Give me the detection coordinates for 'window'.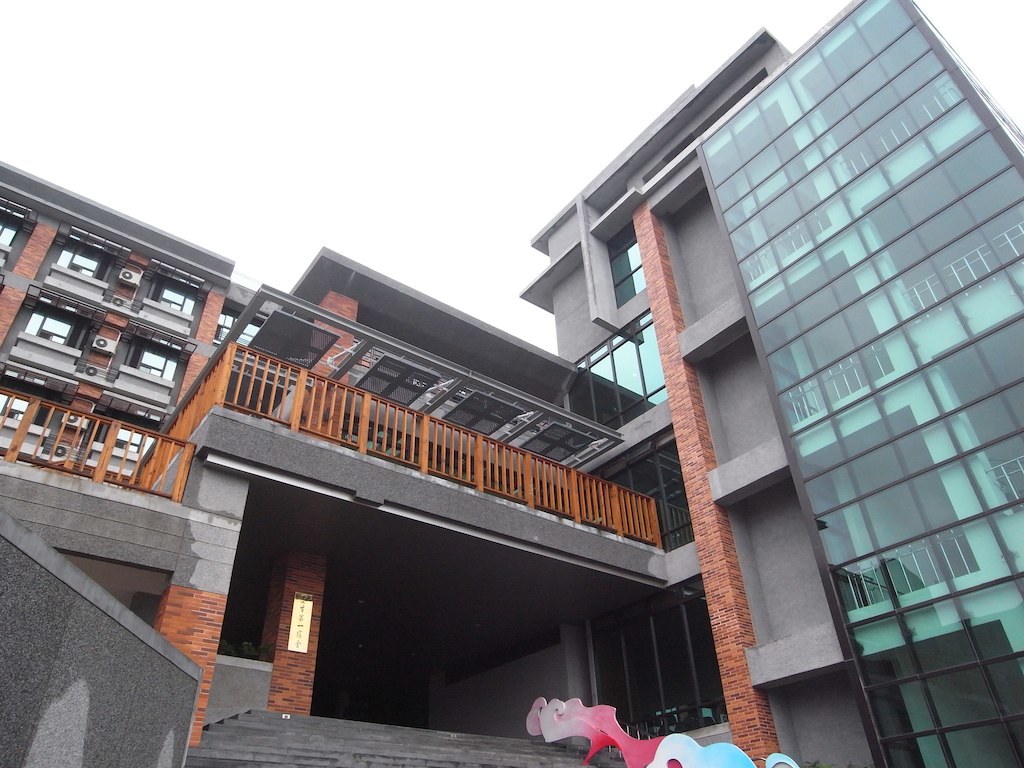
crop(26, 310, 74, 344).
